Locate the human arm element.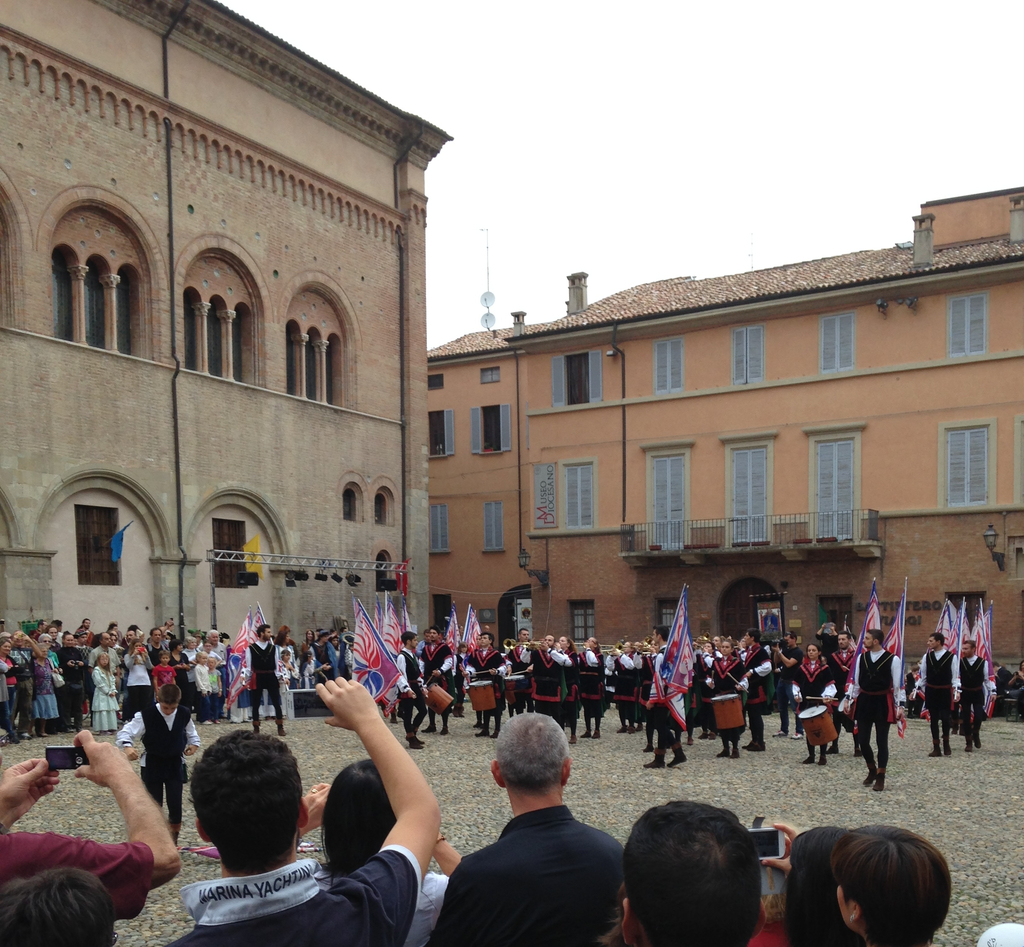
Element bbox: crop(300, 782, 329, 845).
